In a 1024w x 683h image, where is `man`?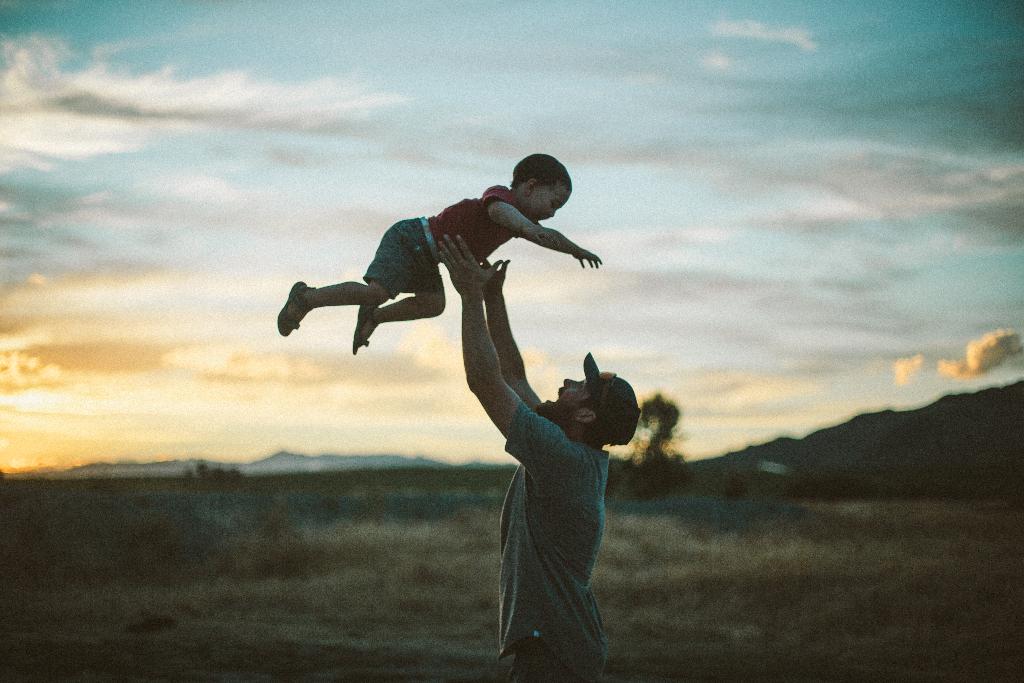
{"left": 431, "top": 225, "right": 644, "bottom": 682}.
